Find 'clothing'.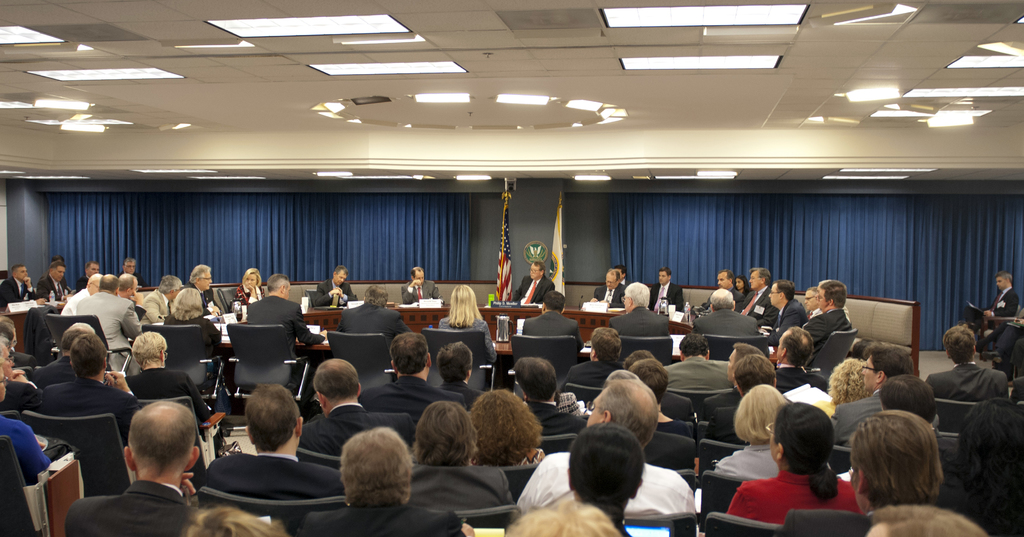
<region>662, 351, 737, 393</region>.
